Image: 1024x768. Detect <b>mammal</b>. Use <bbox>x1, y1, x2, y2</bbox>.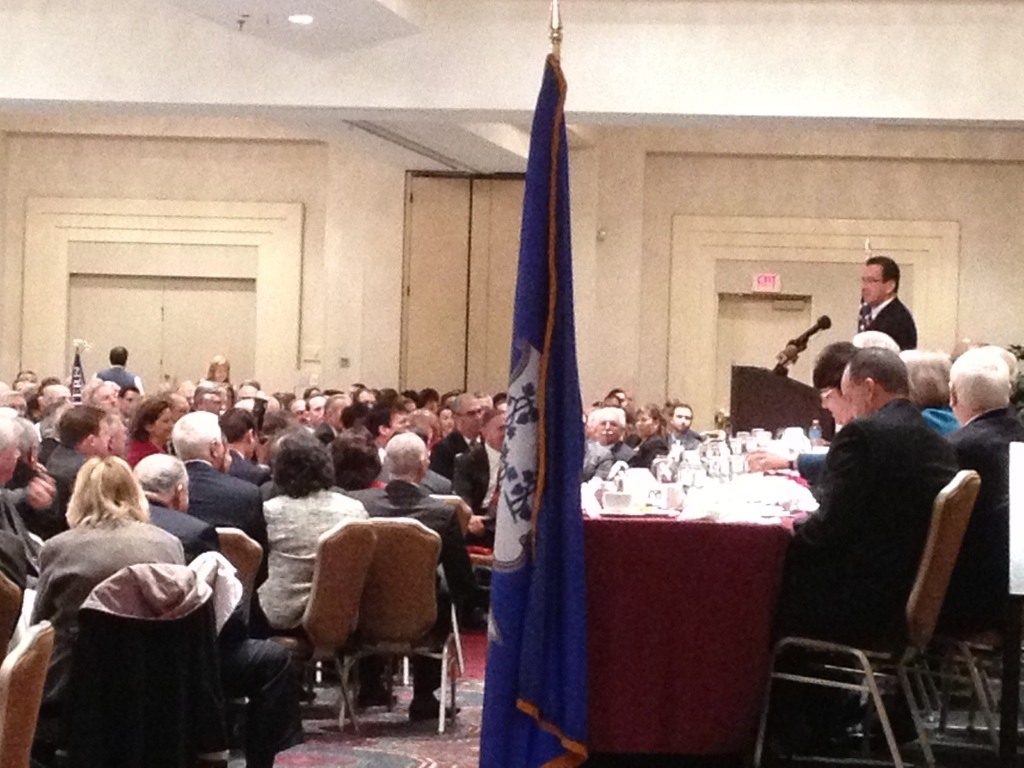
<bbox>811, 340, 857, 429</bbox>.
